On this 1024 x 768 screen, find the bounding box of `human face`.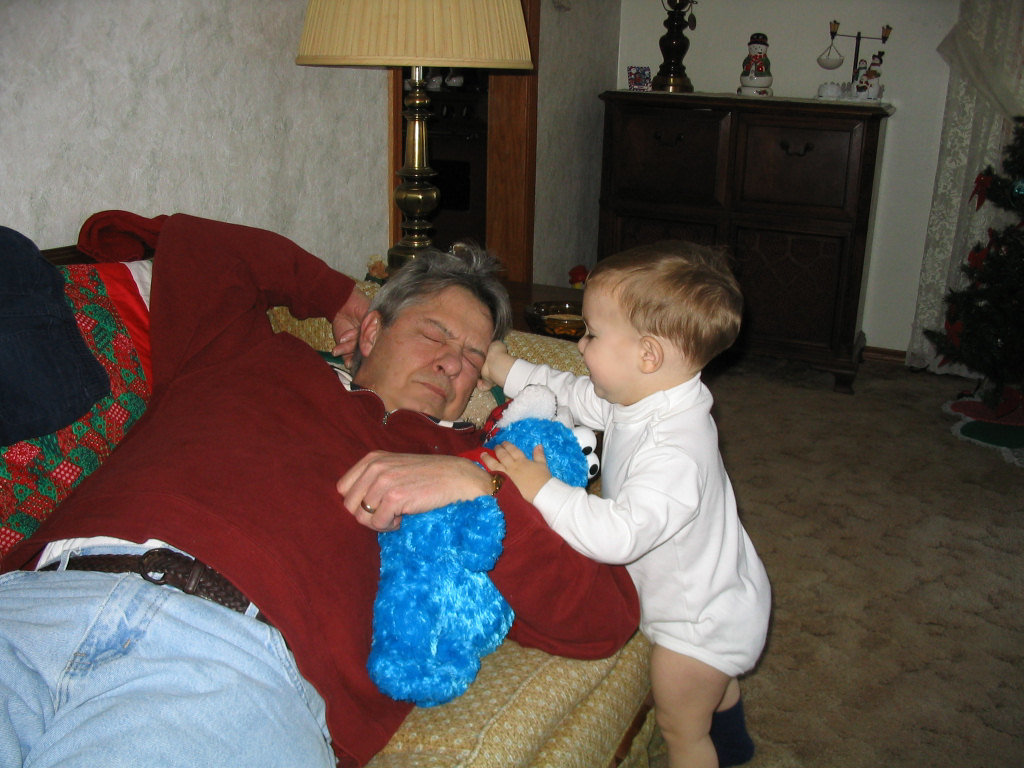
Bounding box: <bbox>575, 286, 642, 407</bbox>.
